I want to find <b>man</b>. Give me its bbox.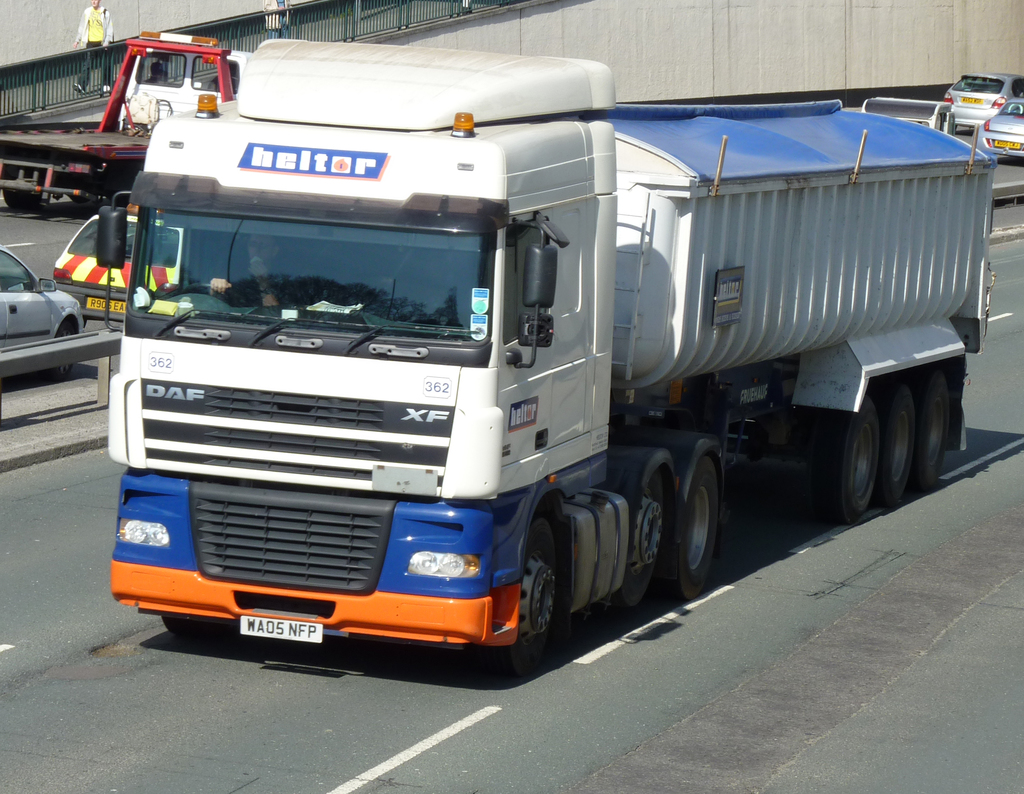
region(69, 1, 113, 95).
